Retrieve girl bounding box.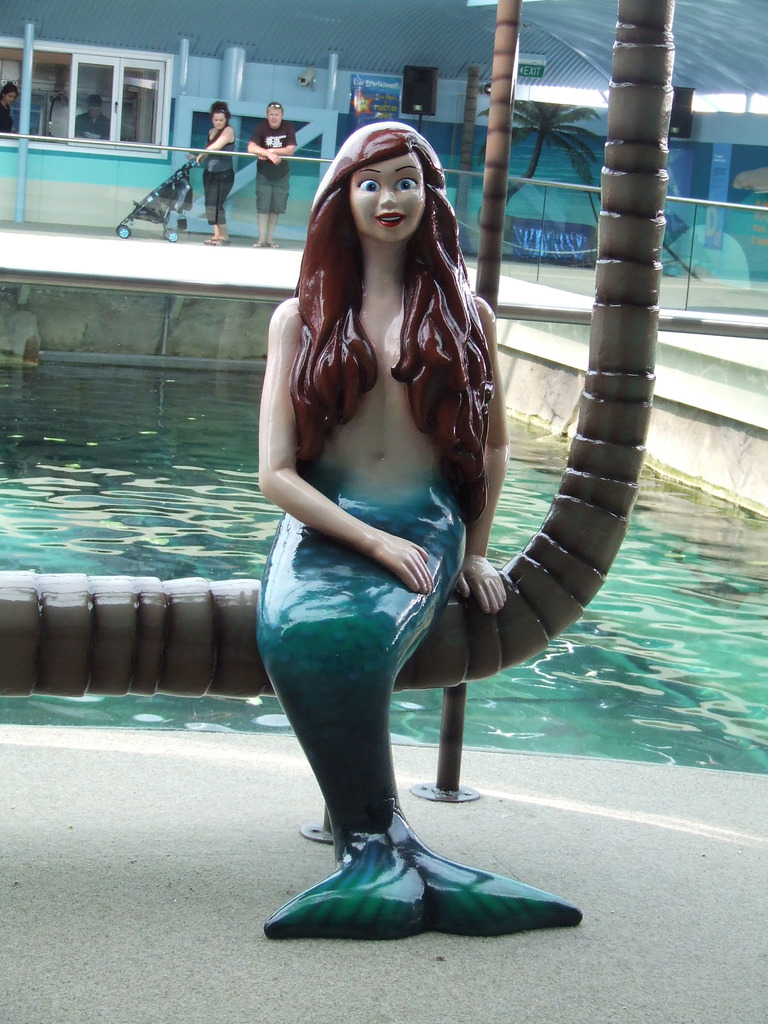
Bounding box: Rect(186, 99, 232, 243).
